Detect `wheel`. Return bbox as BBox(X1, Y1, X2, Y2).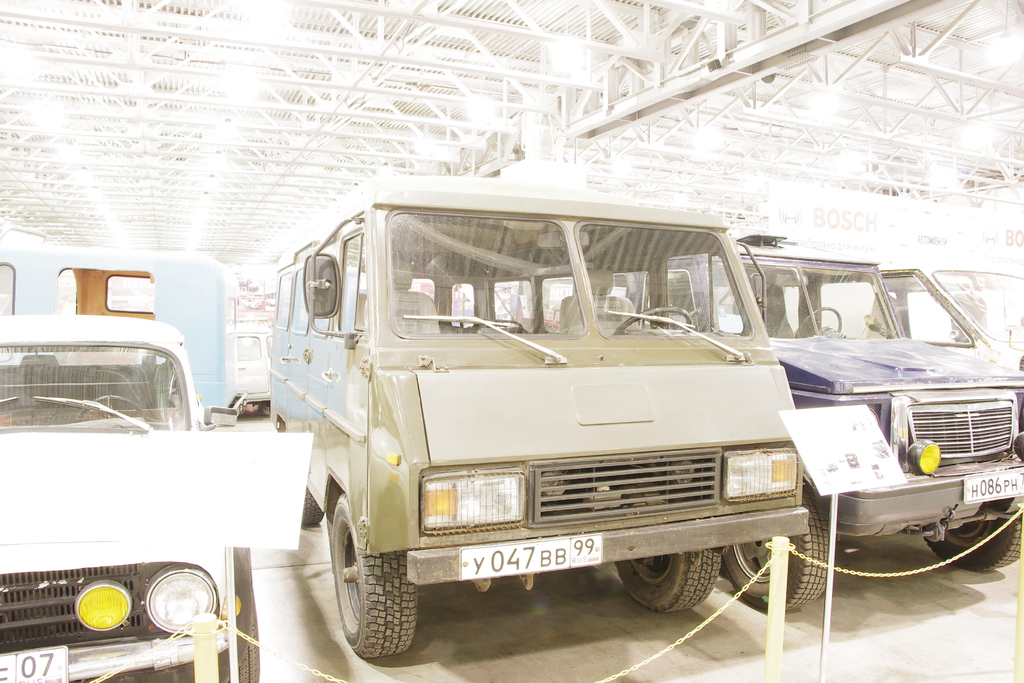
BBox(239, 596, 264, 682).
